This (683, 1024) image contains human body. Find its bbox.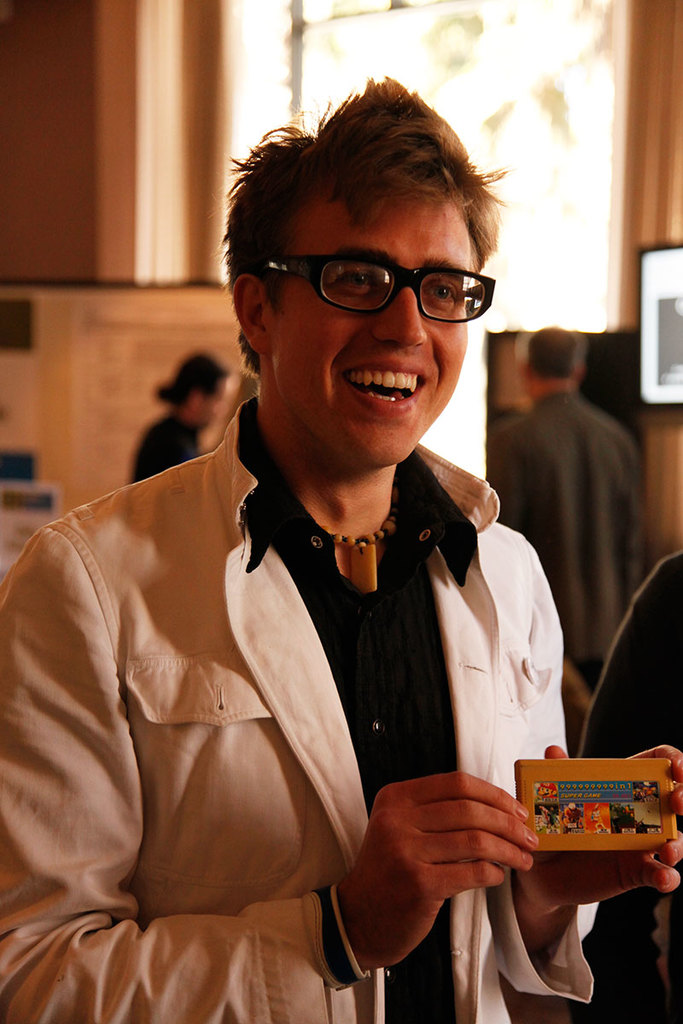
crop(127, 412, 203, 481).
